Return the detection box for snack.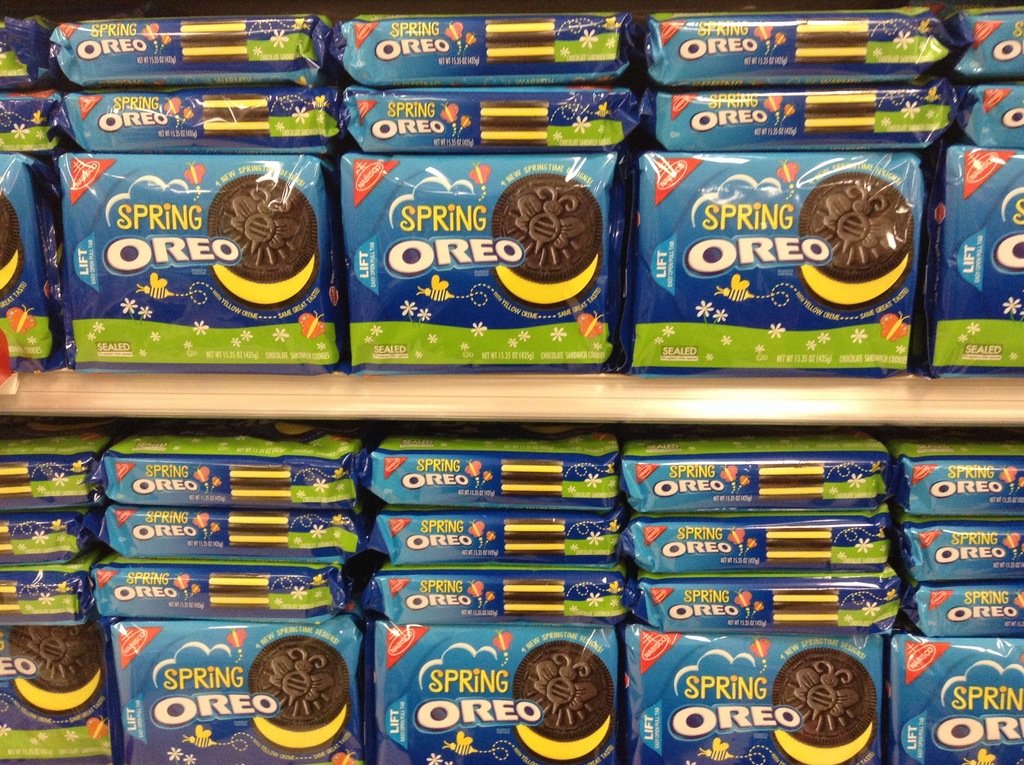
[left=503, top=578, right=564, bottom=616].
